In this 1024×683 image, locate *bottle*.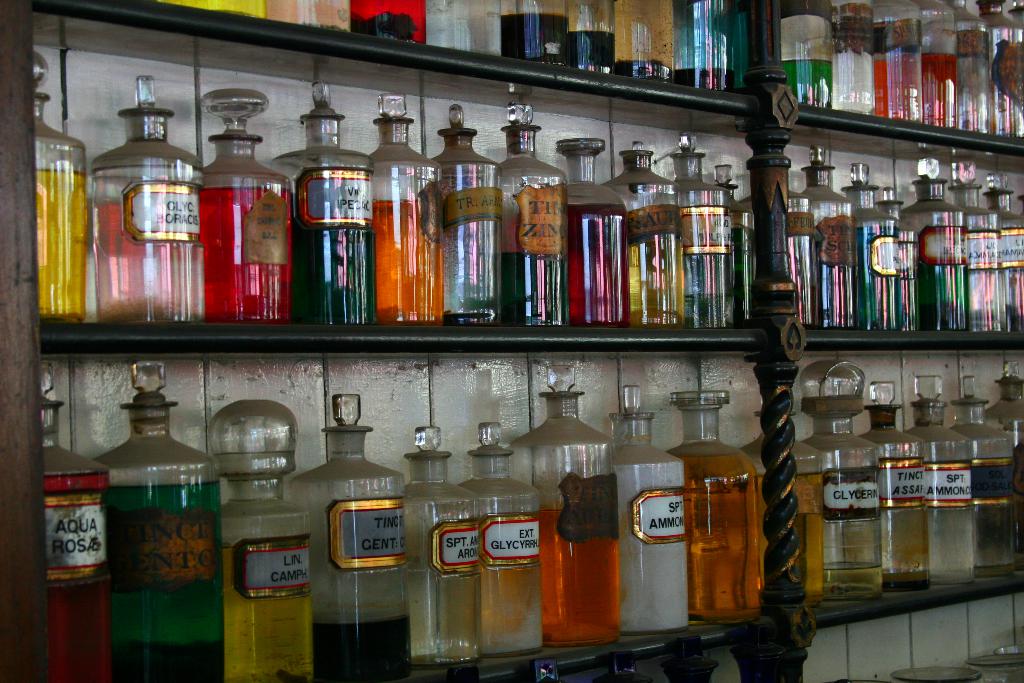
Bounding box: pyautogui.locateOnScreen(906, 154, 964, 334).
